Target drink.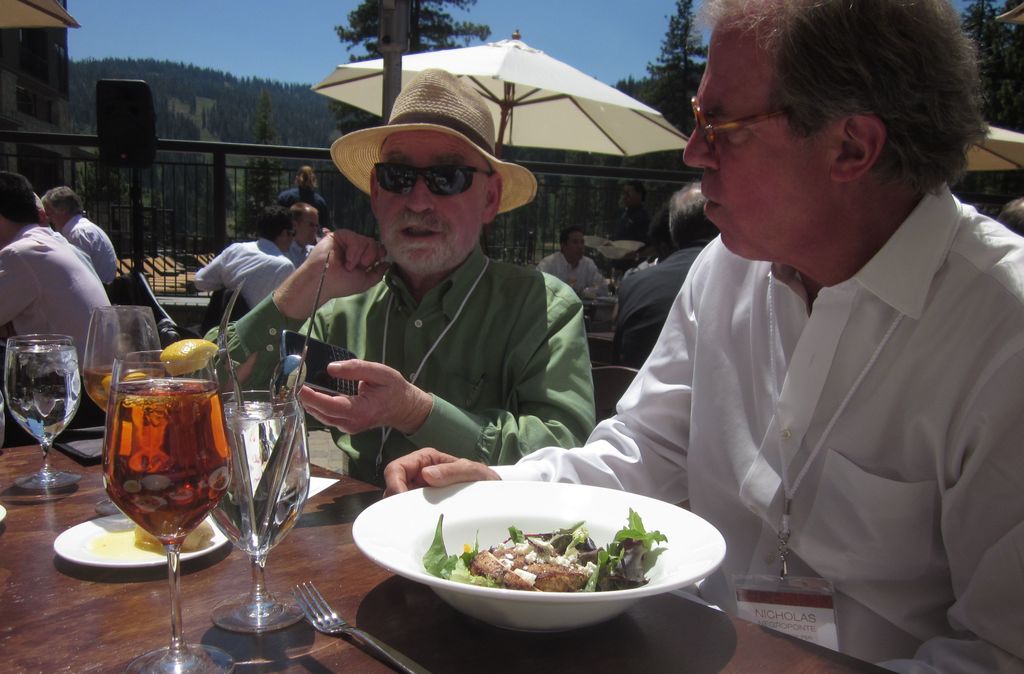
Target region: x1=92, y1=363, x2=219, y2=607.
